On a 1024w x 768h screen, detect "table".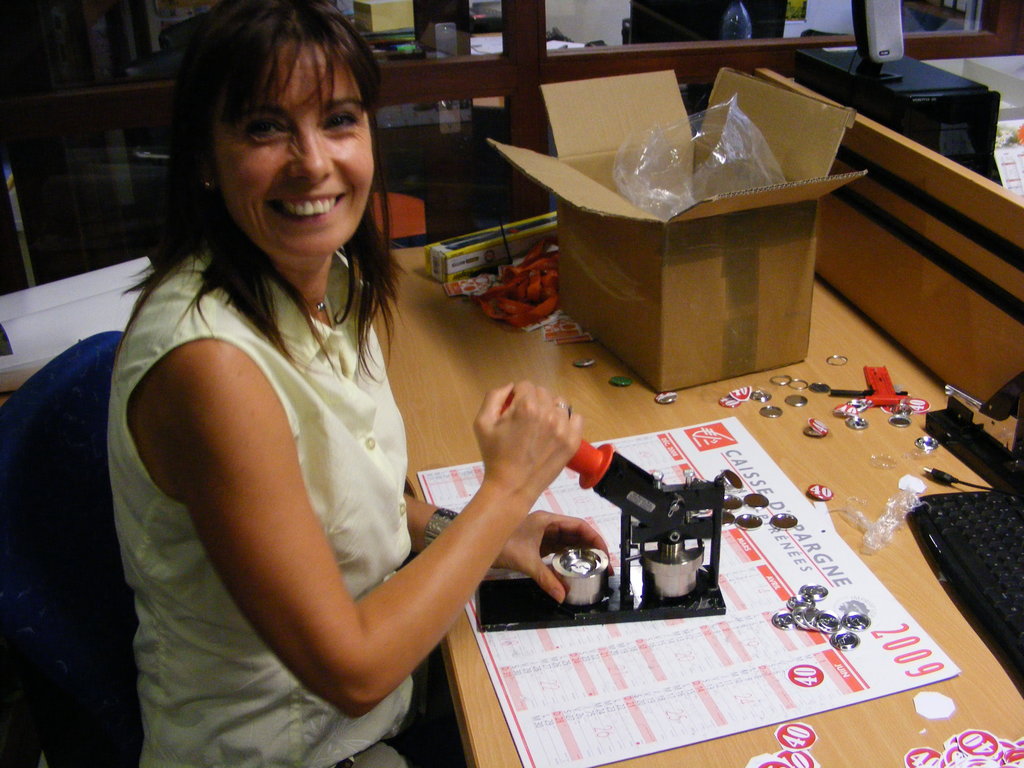
<bbox>580, 312, 1023, 688</bbox>.
